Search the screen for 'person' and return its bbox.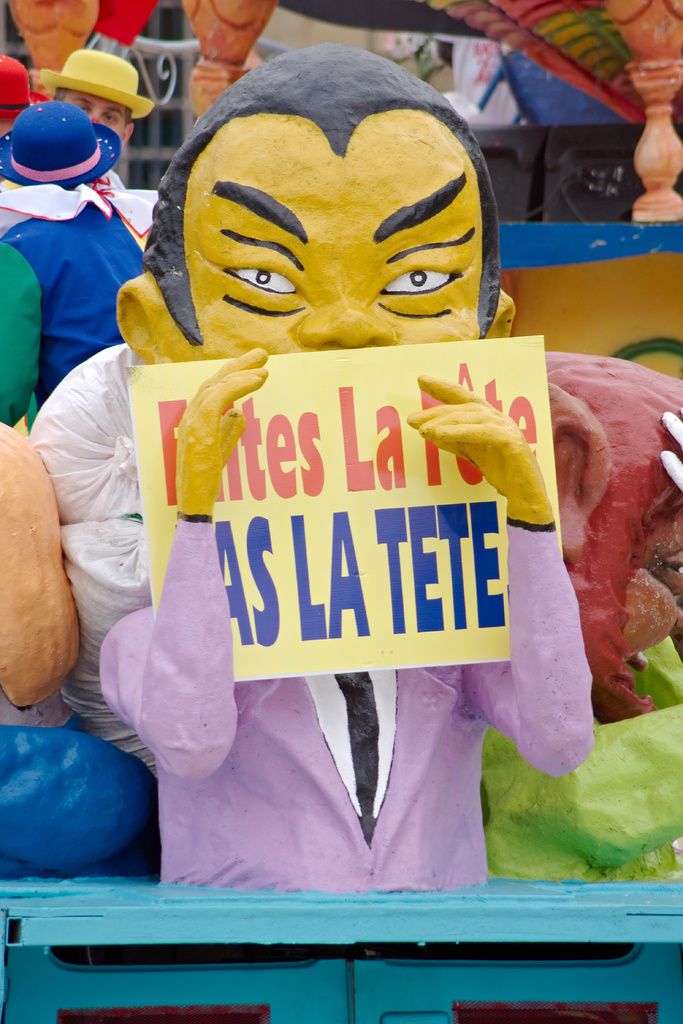
Found: rect(108, 42, 593, 893).
